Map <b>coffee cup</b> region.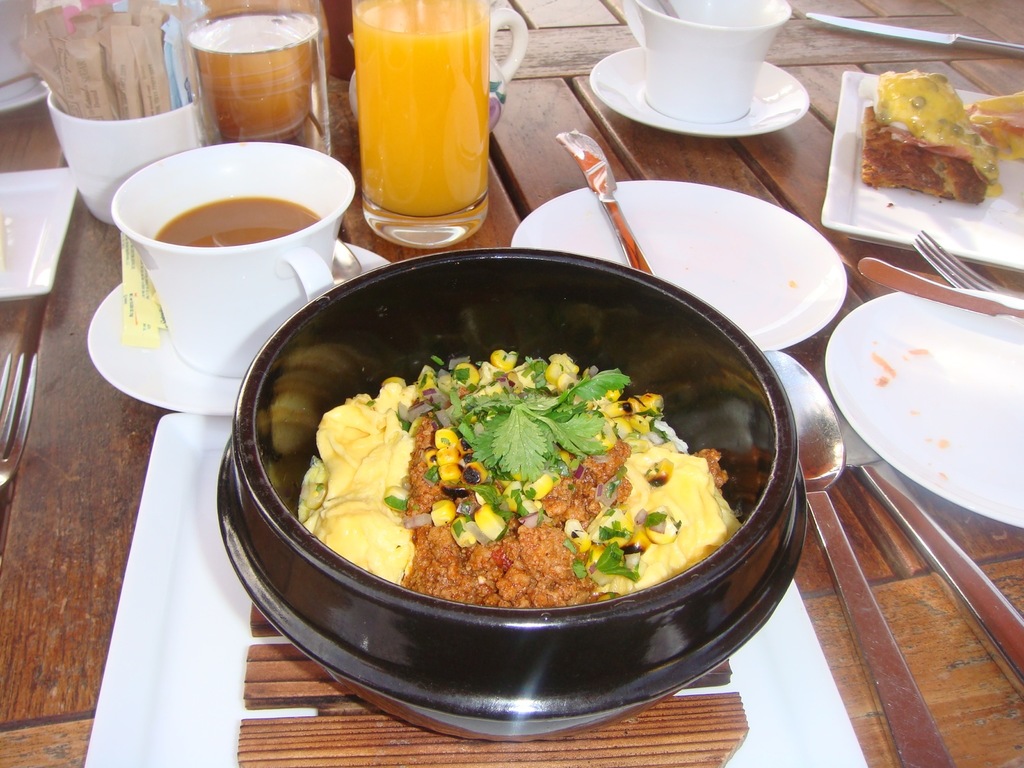
Mapped to {"left": 626, "top": 0, "right": 791, "bottom": 125}.
